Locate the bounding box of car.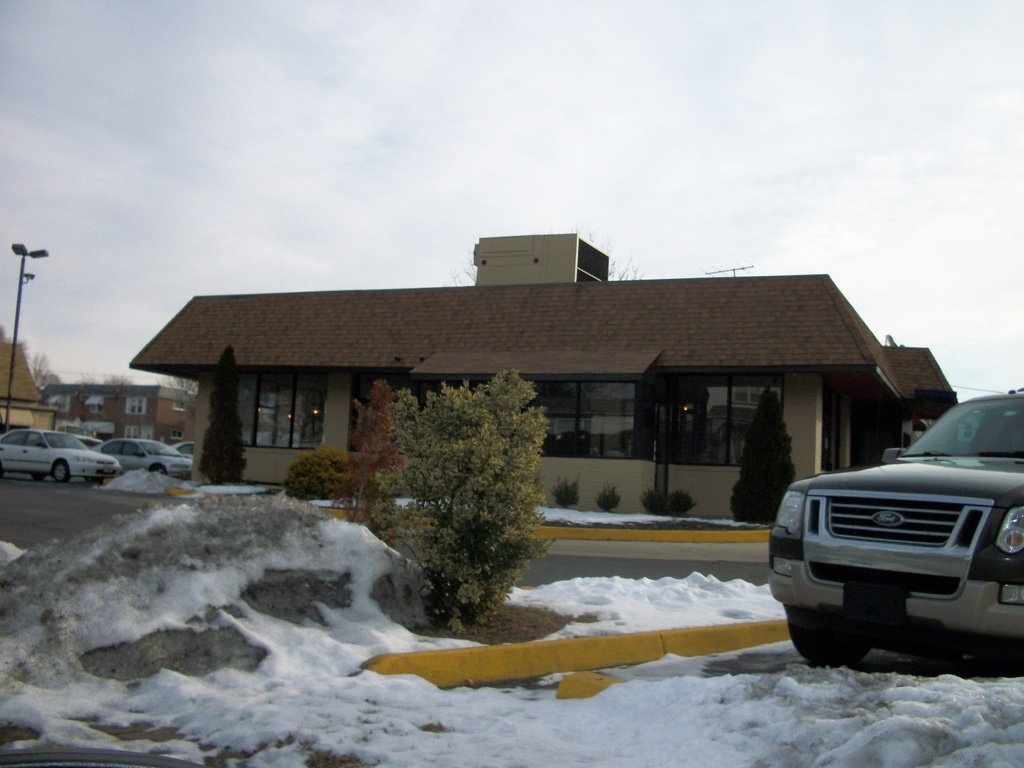
Bounding box: <region>0, 428, 123, 483</region>.
